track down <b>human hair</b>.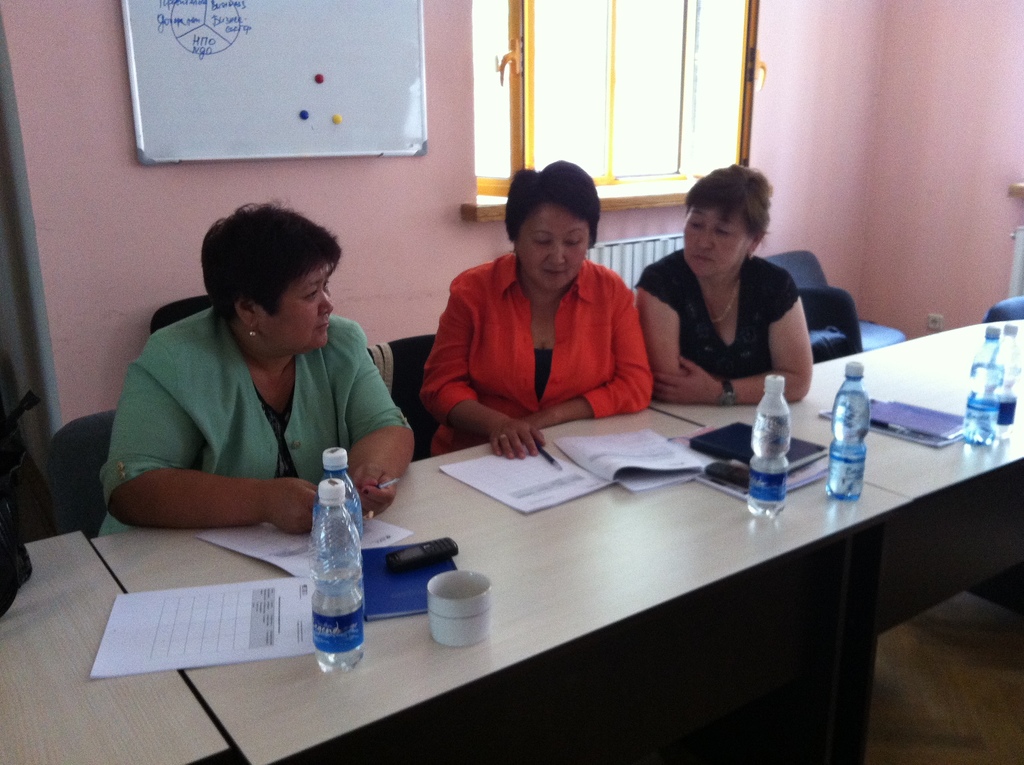
Tracked to bbox=[195, 199, 342, 352].
